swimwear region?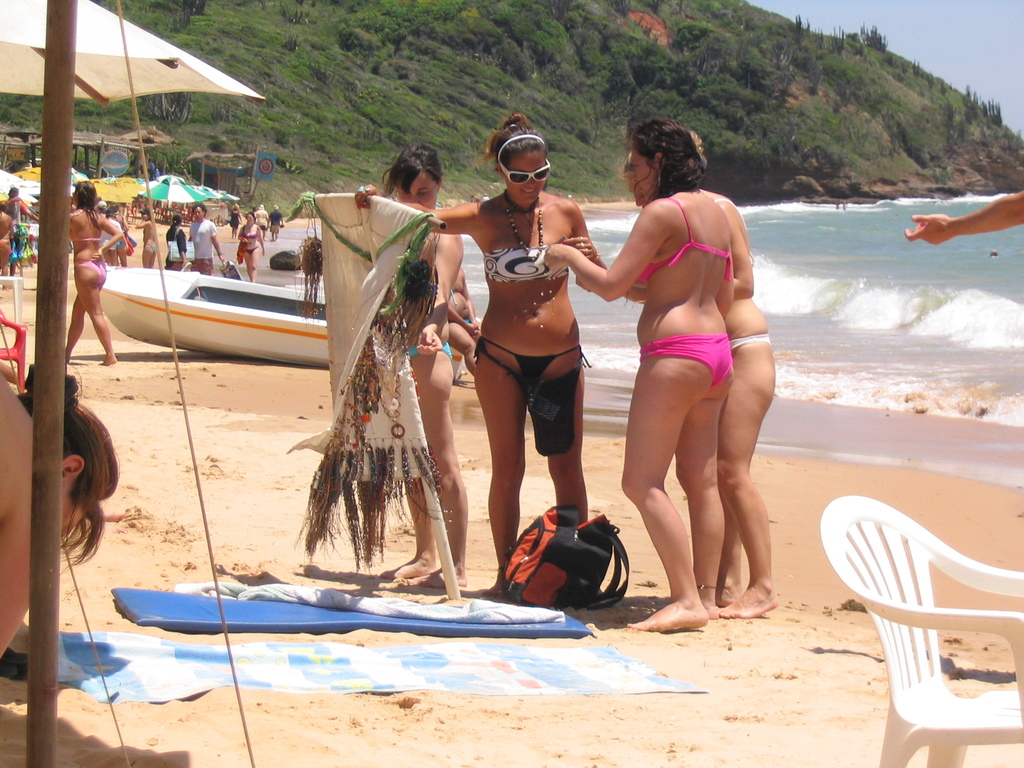
rect(487, 340, 589, 388)
